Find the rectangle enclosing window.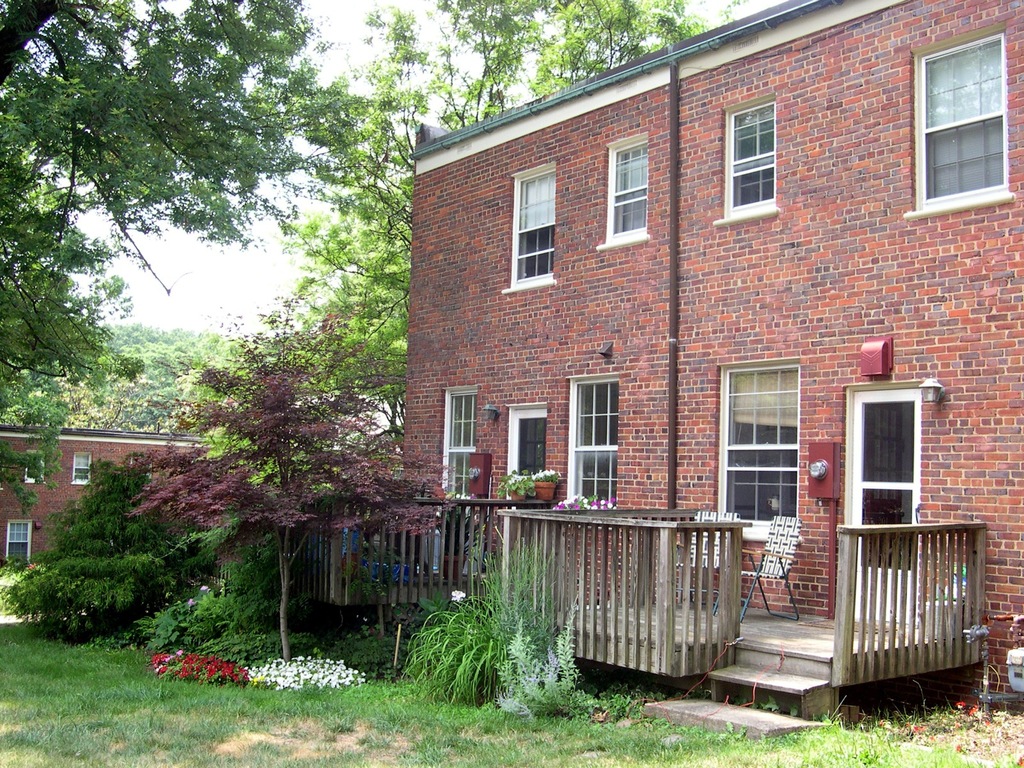
bbox(72, 449, 95, 479).
